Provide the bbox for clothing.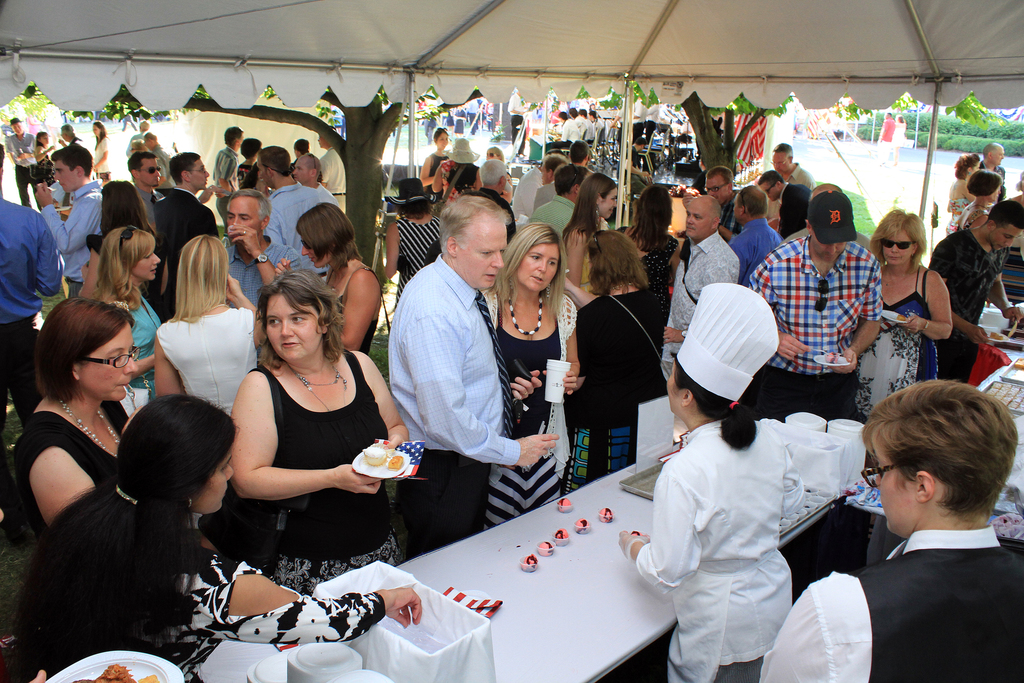
crop(635, 418, 805, 682).
